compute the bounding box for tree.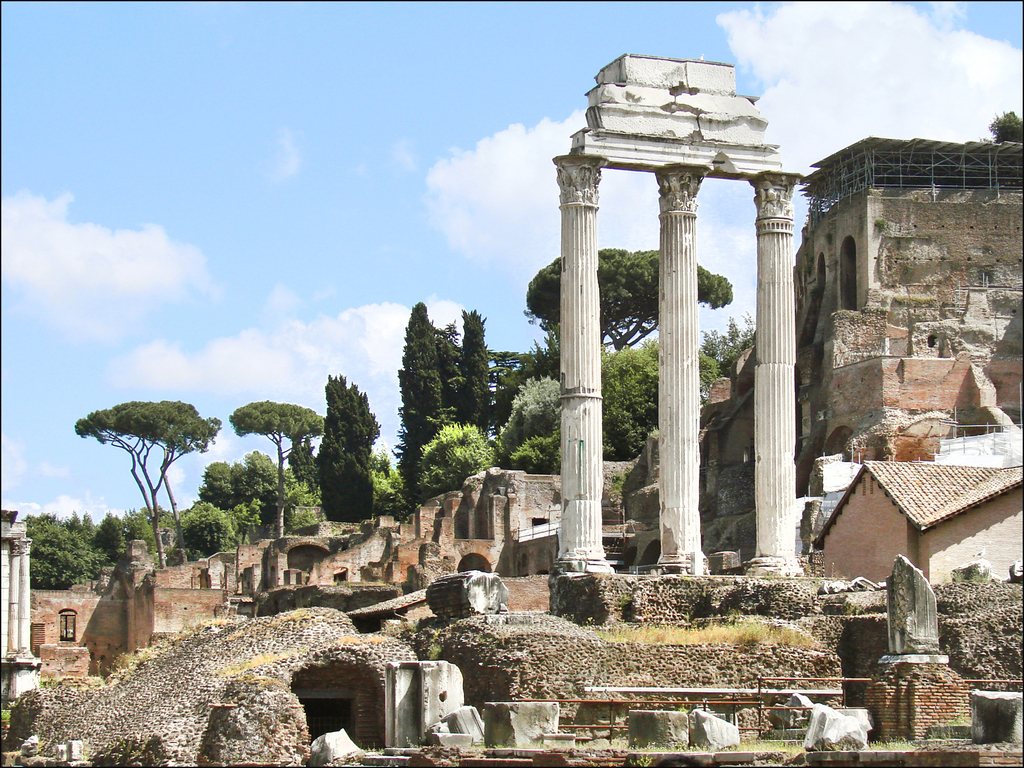
172,452,417,569.
